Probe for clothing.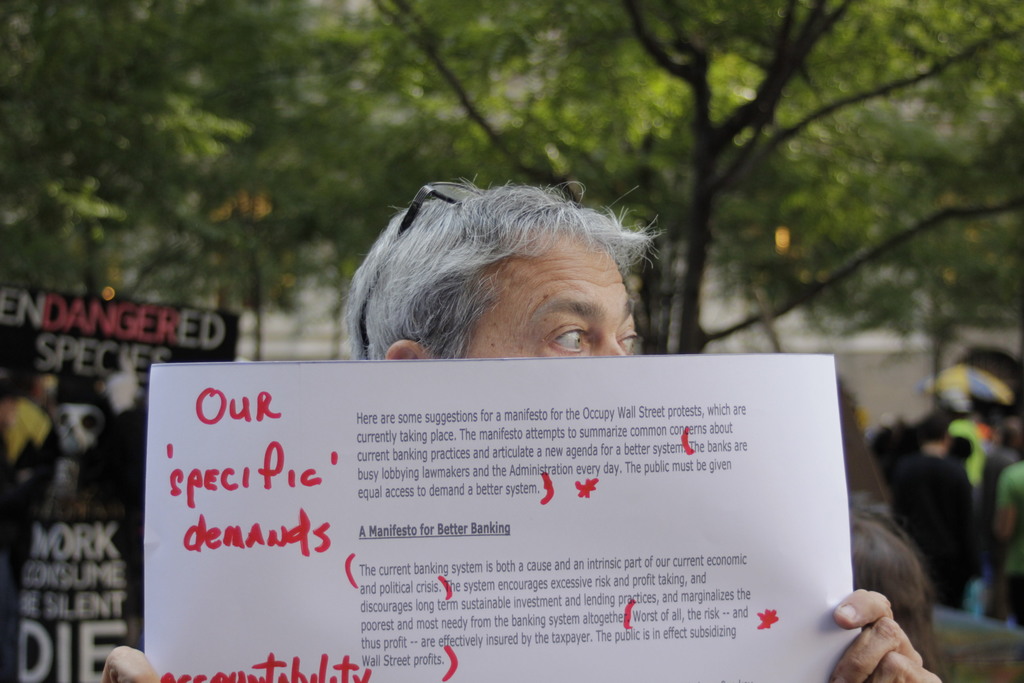
Probe result: region(0, 397, 63, 682).
